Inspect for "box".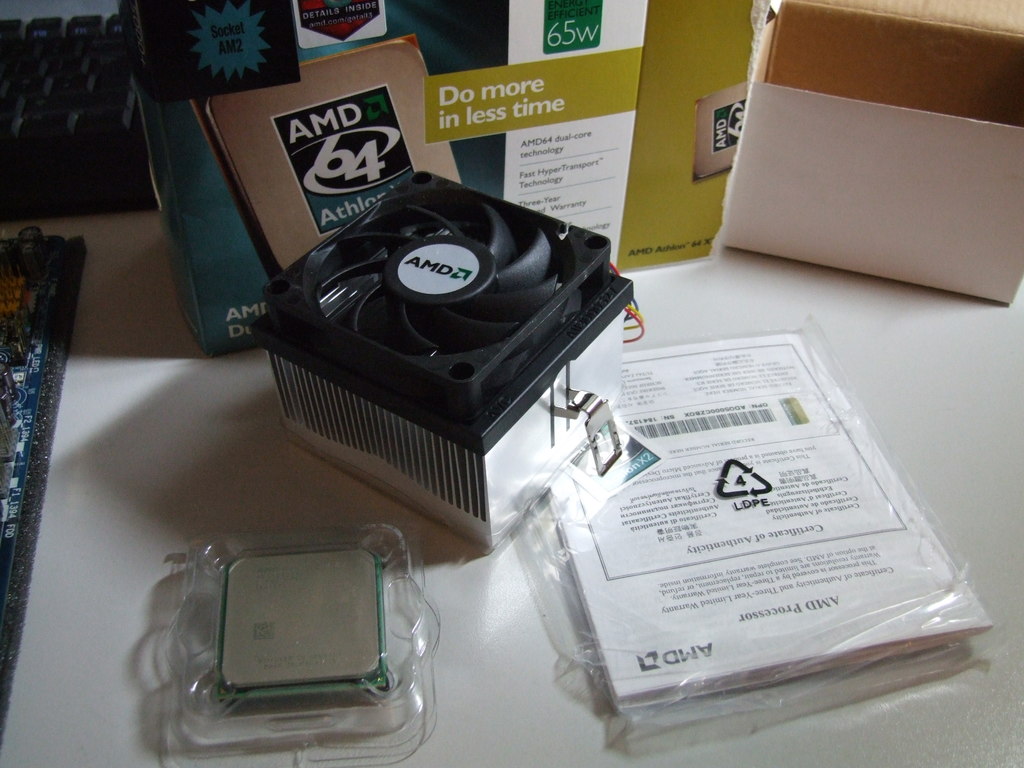
Inspection: BBox(108, 0, 778, 371).
